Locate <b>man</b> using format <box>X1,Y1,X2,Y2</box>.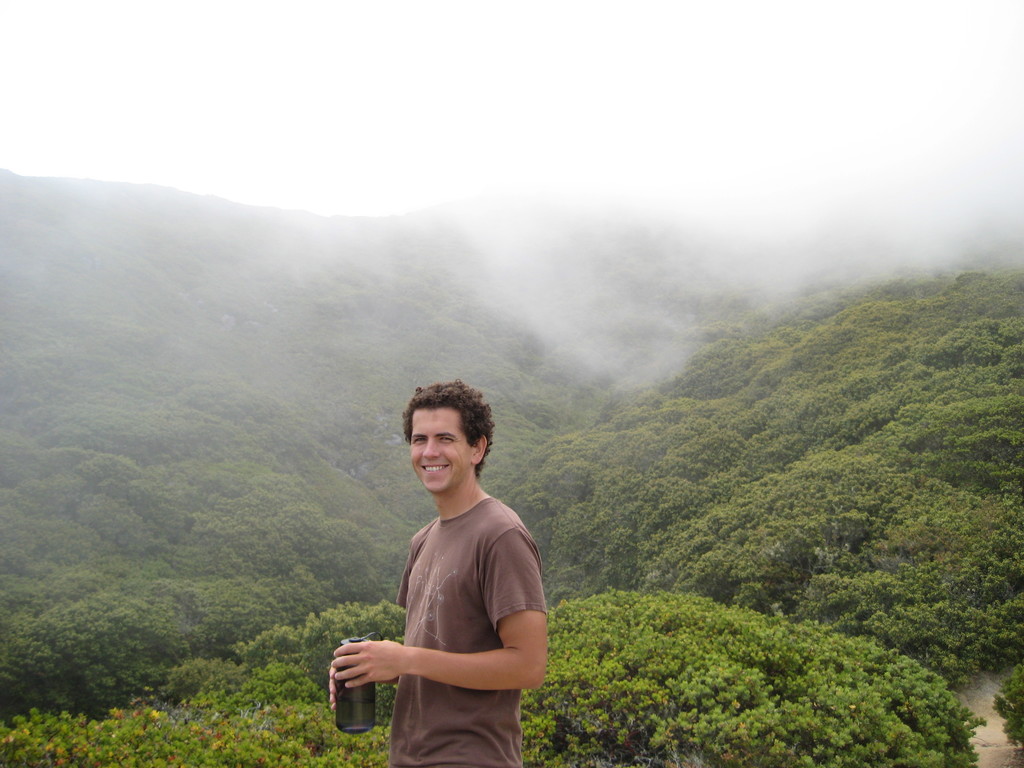
<box>330,382,559,755</box>.
